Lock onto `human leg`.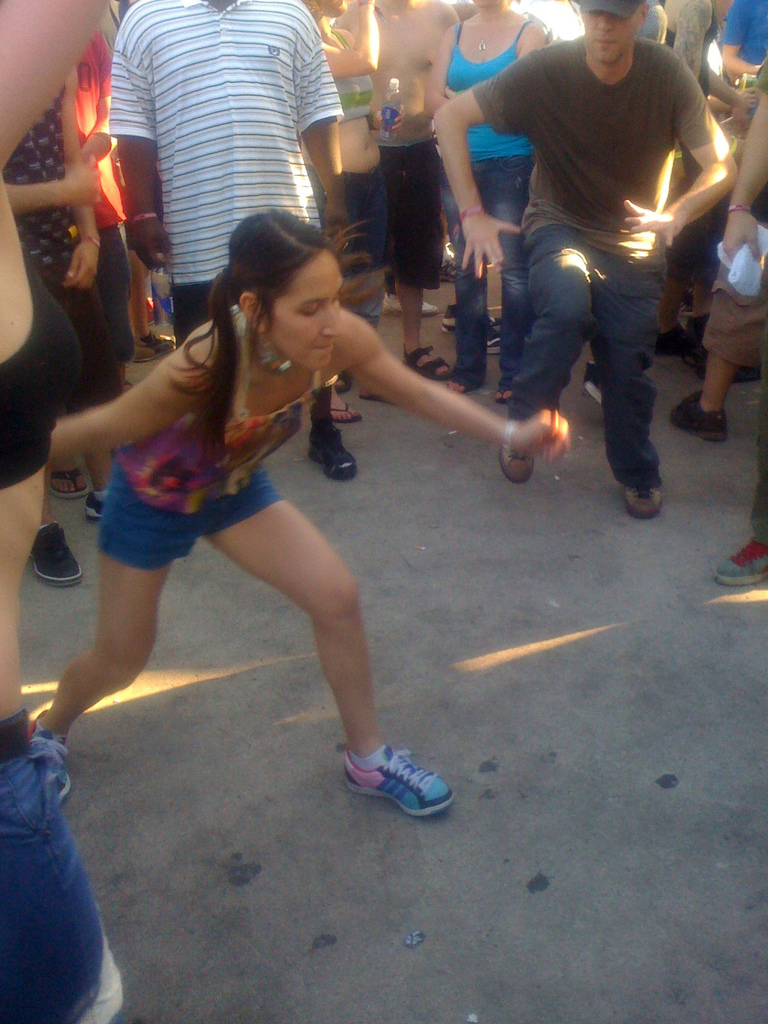
Locked: [195, 461, 452, 817].
